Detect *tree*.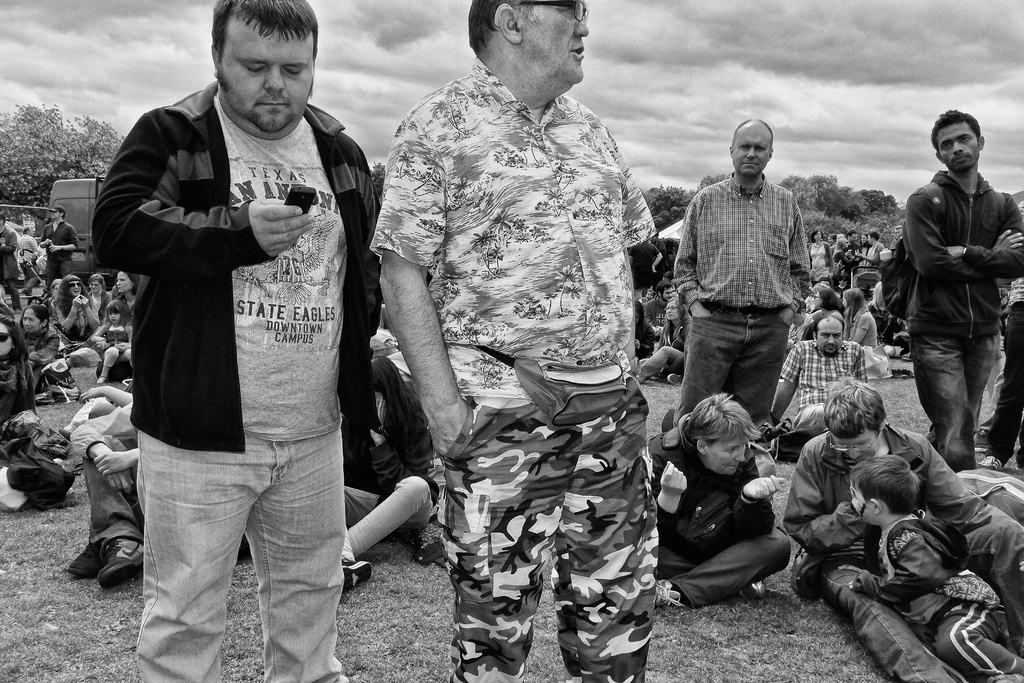
Detected at Rect(641, 179, 698, 222).
